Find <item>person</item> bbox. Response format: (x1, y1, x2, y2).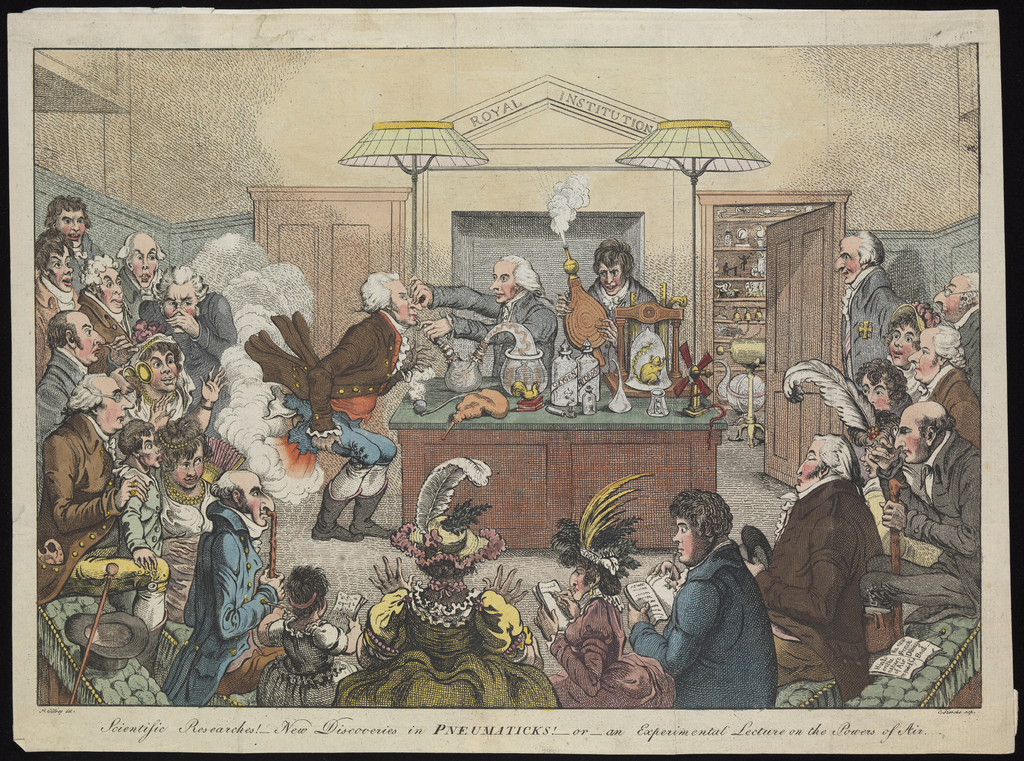
(628, 486, 780, 709).
